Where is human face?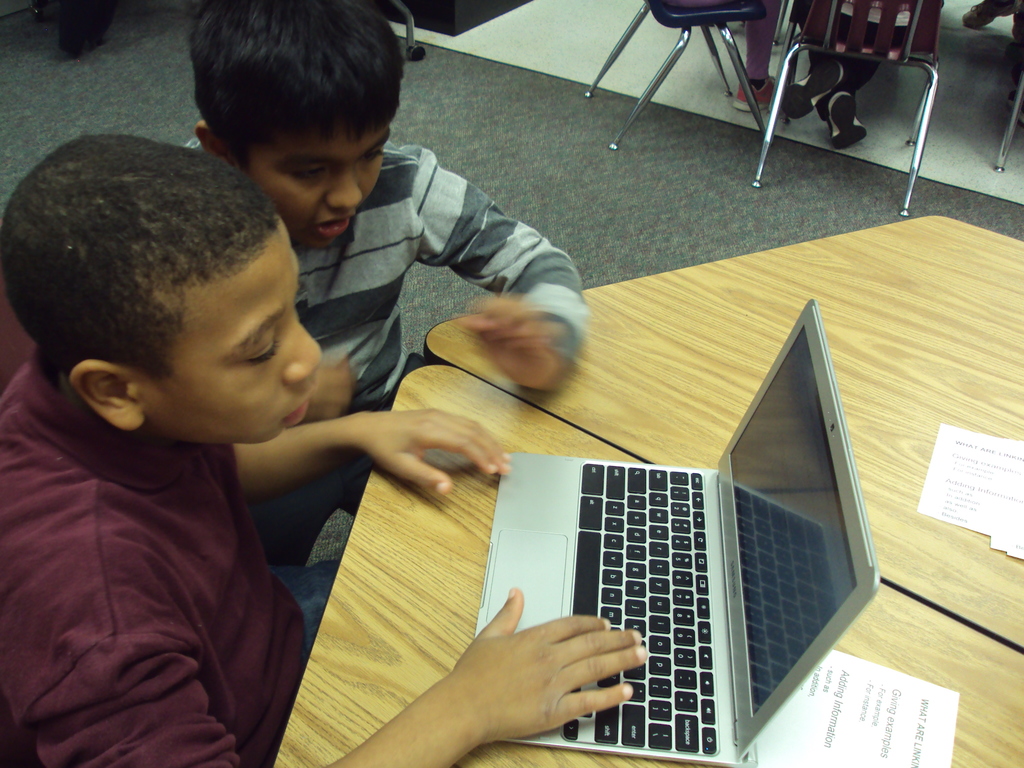
136,220,323,444.
